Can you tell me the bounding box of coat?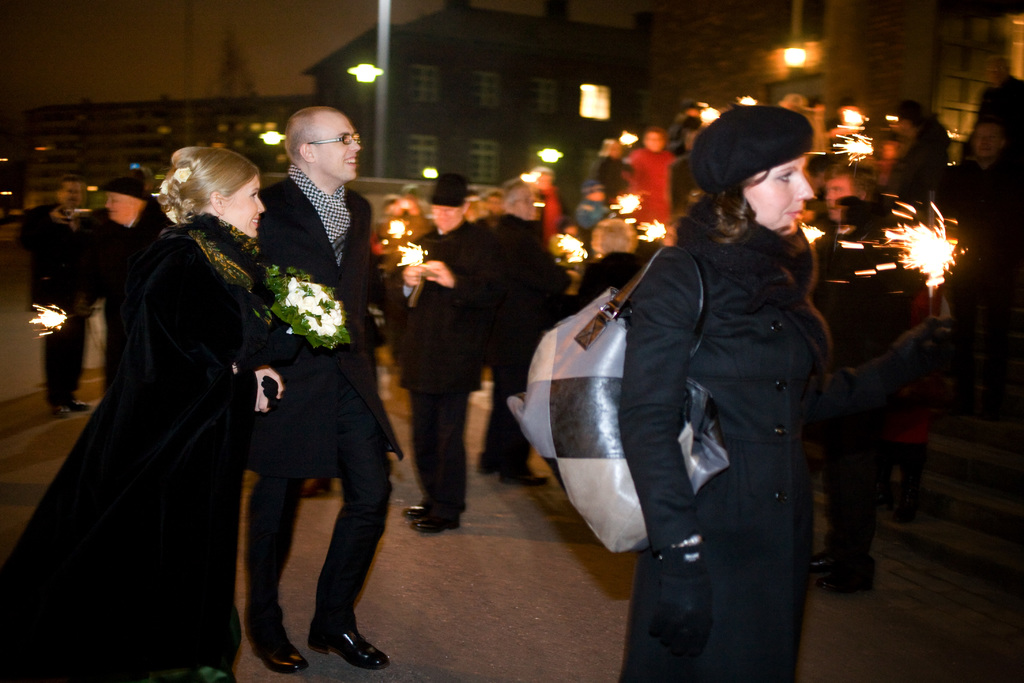
[left=40, top=179, right=280, bottom=654].
